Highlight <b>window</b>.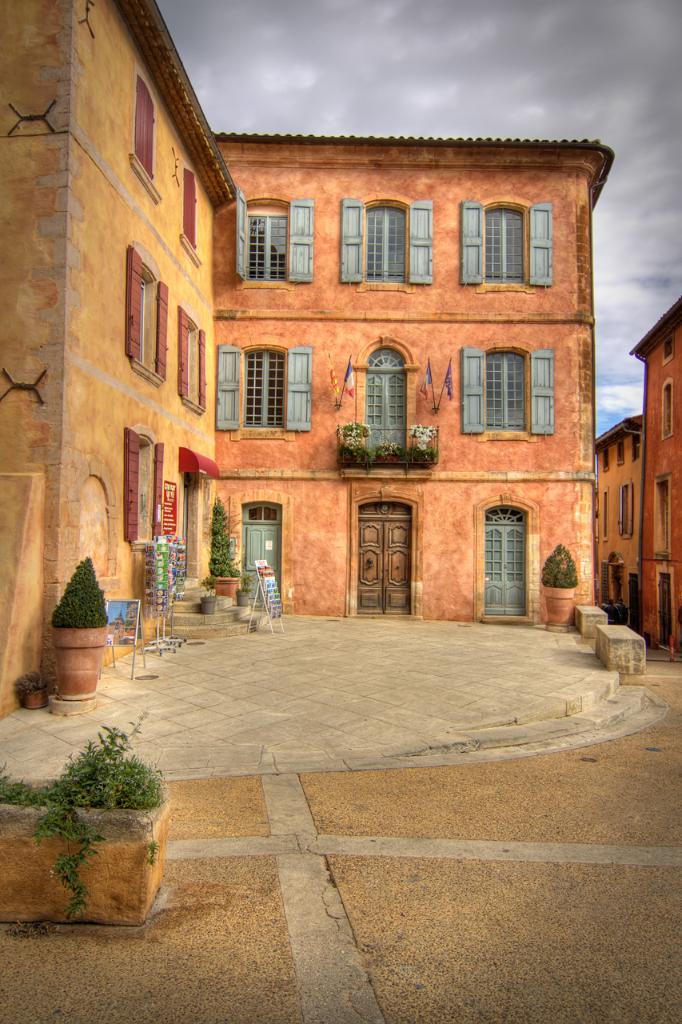
Highlighted region: <box>661,381,673,437</box>.
